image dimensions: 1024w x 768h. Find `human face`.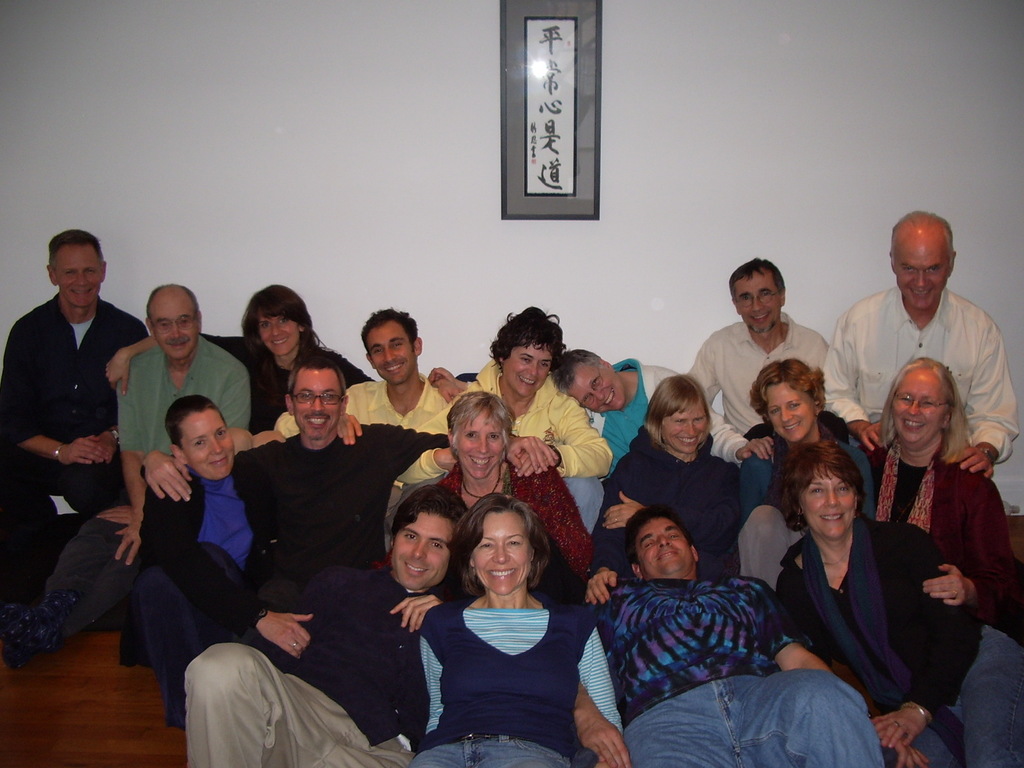
470:510:531:596.
